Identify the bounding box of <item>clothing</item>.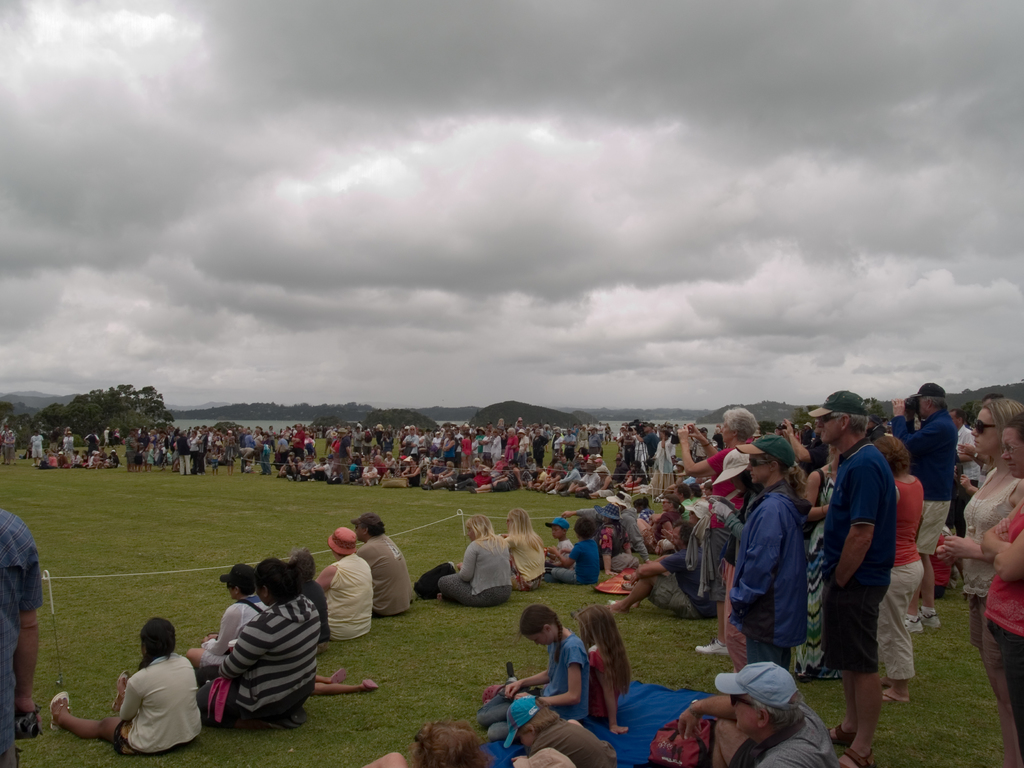
<bbox>556, 563, 600, 580</bbox>.
